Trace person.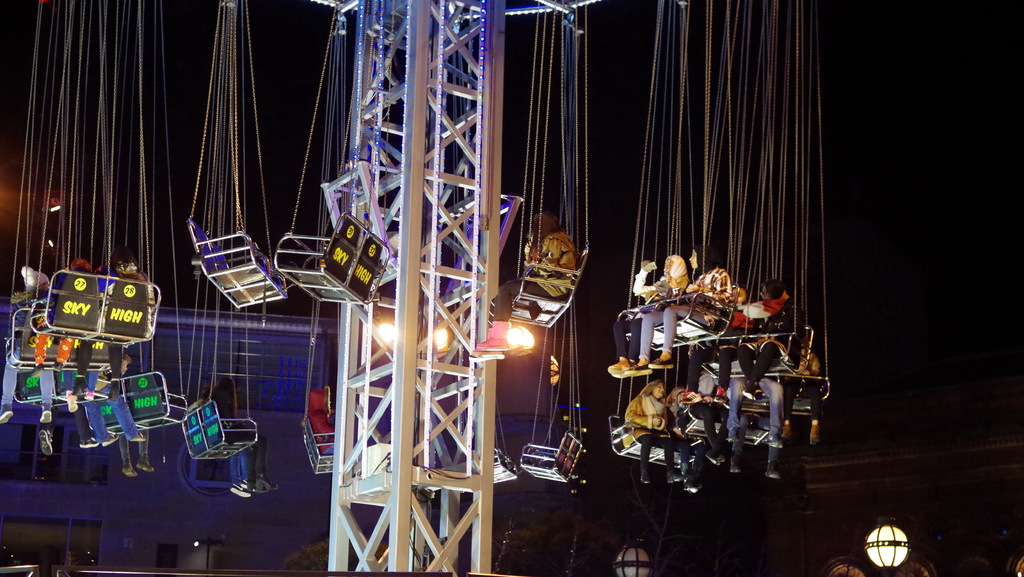
Traced to bbox=[464, 203, 577, 364].
